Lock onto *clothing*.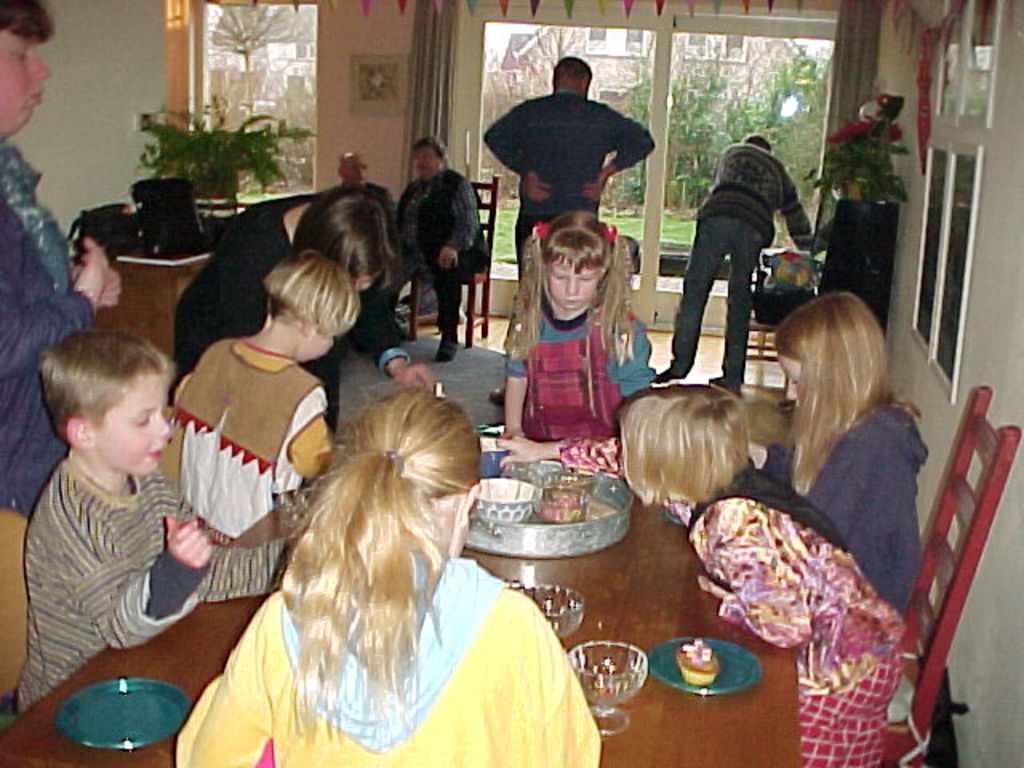
Locked: bbox=[390, 165, 490, 341].
